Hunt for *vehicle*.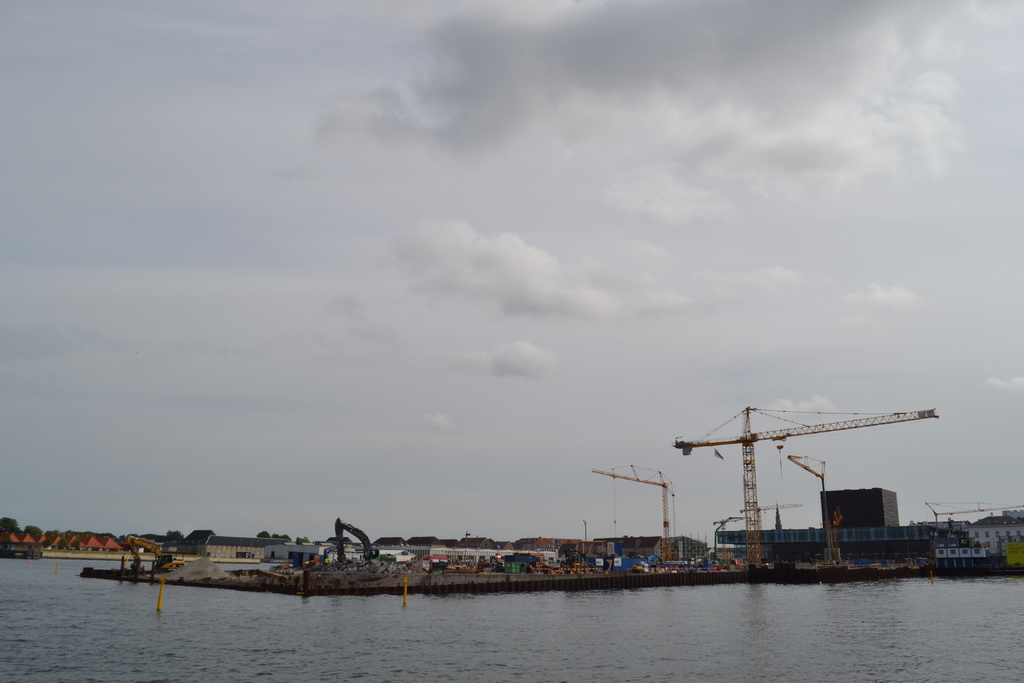
Hunted down at 126 535 184 573.
